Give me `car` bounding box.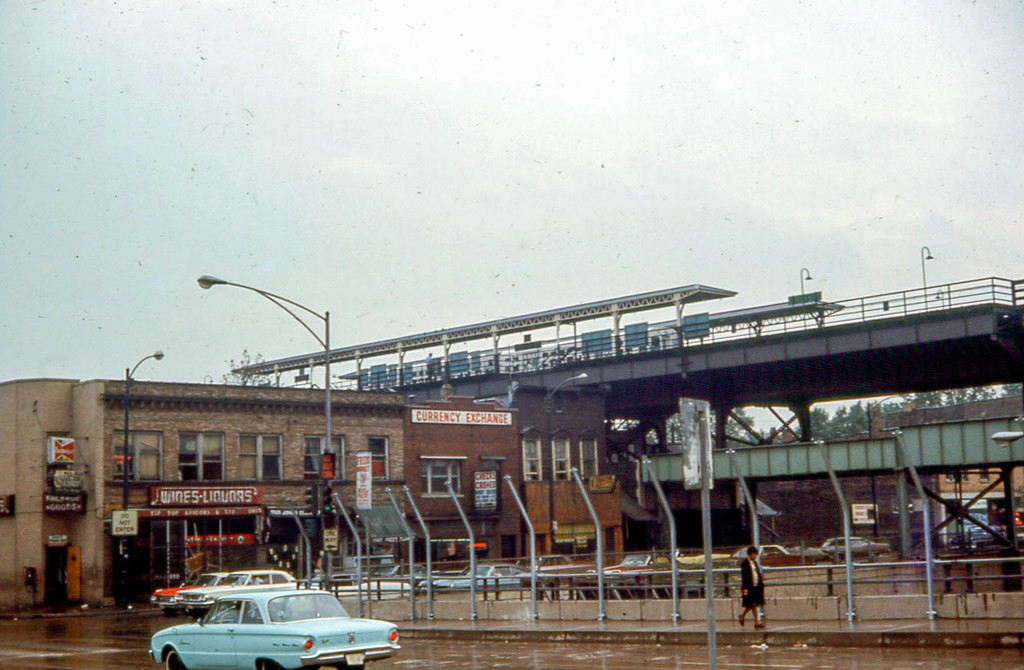
148, 568, 231, 609.
